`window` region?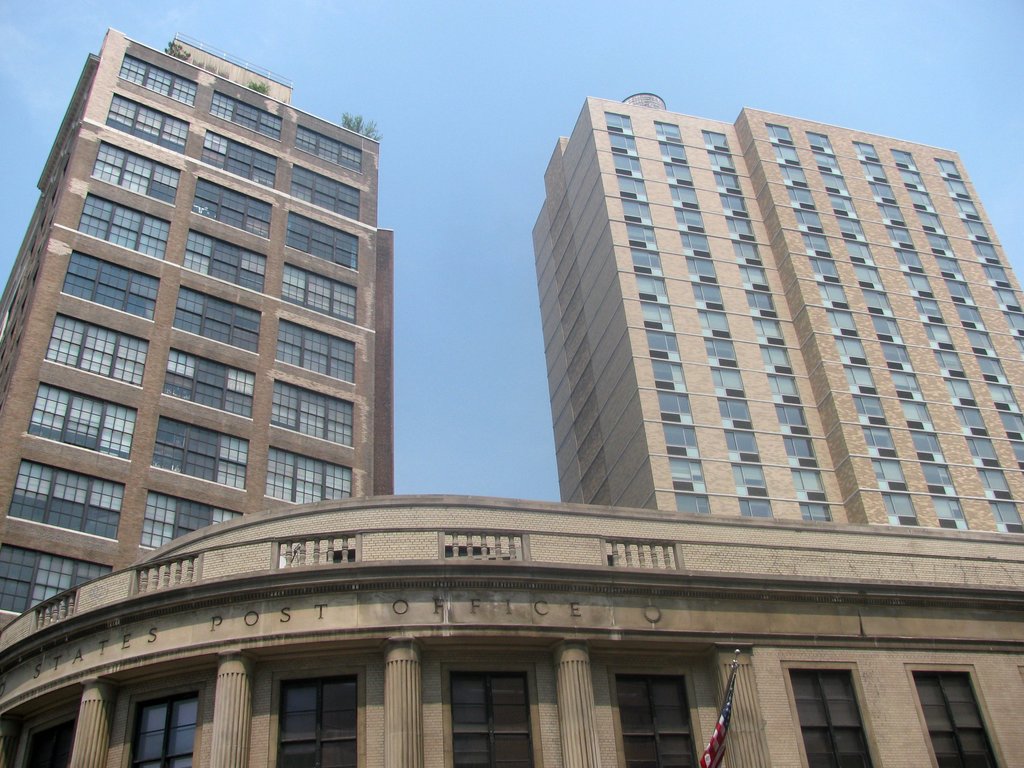
673/490/709/511
